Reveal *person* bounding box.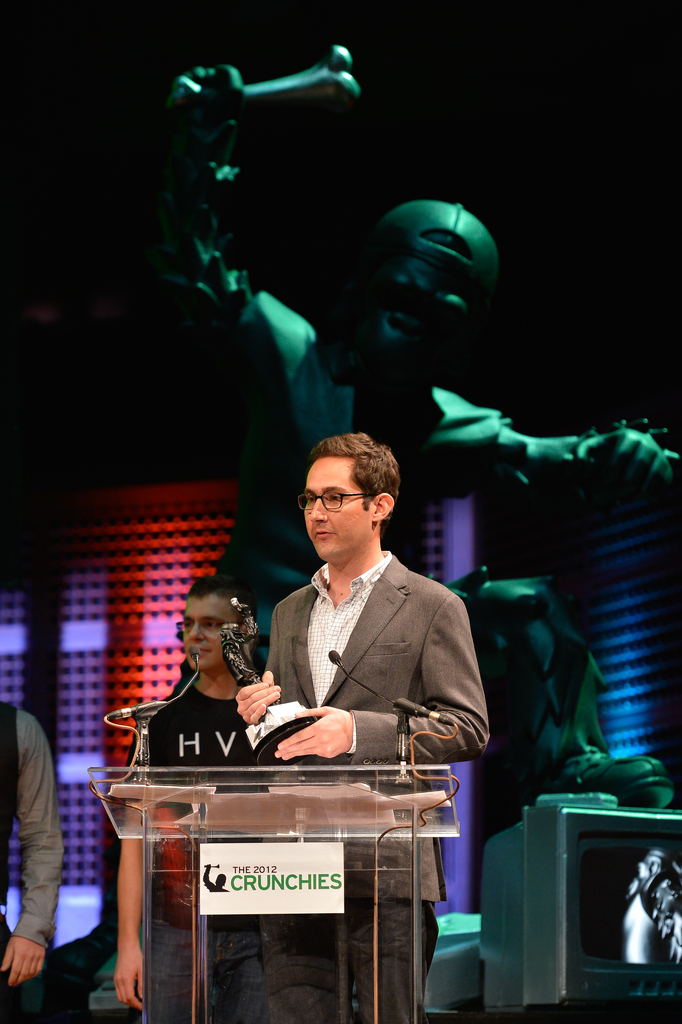
Revealed: detection(227, 433, 488, 1023).
